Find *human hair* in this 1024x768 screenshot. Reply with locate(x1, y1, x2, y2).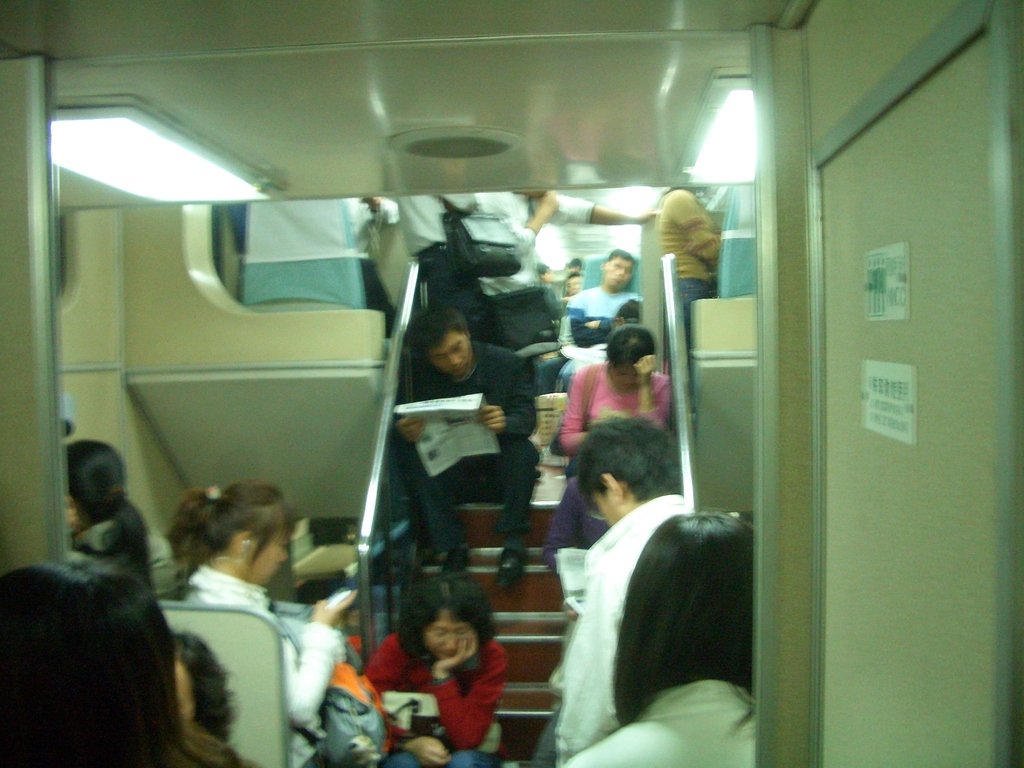
locate(609, 247, 636, 262).
